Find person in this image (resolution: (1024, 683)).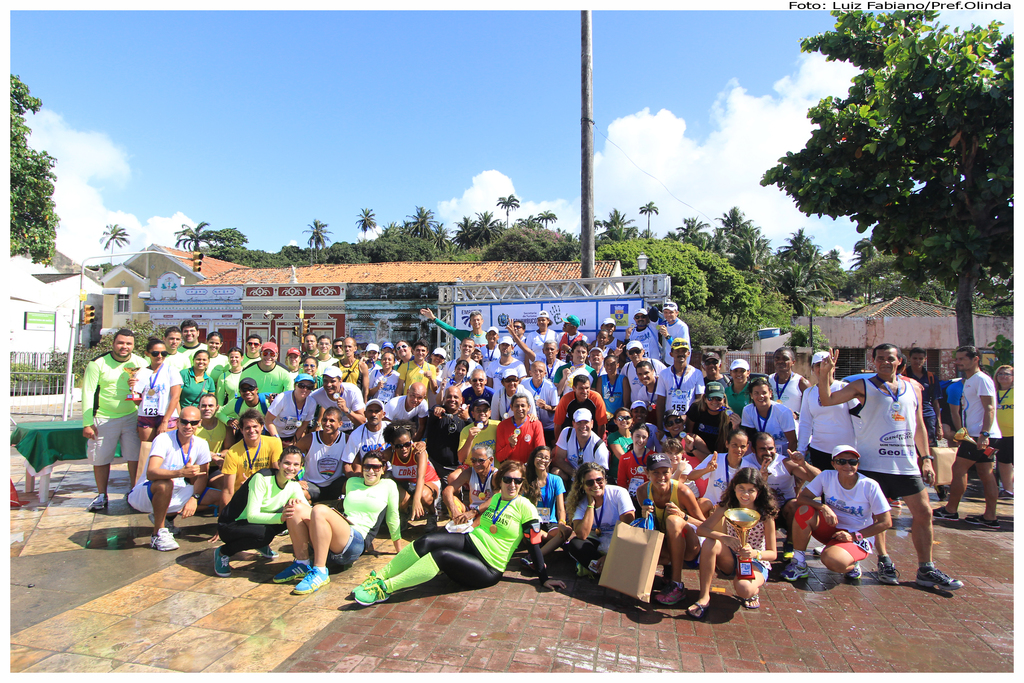
(x1=360, y1=345, x2=382, y2=389).
